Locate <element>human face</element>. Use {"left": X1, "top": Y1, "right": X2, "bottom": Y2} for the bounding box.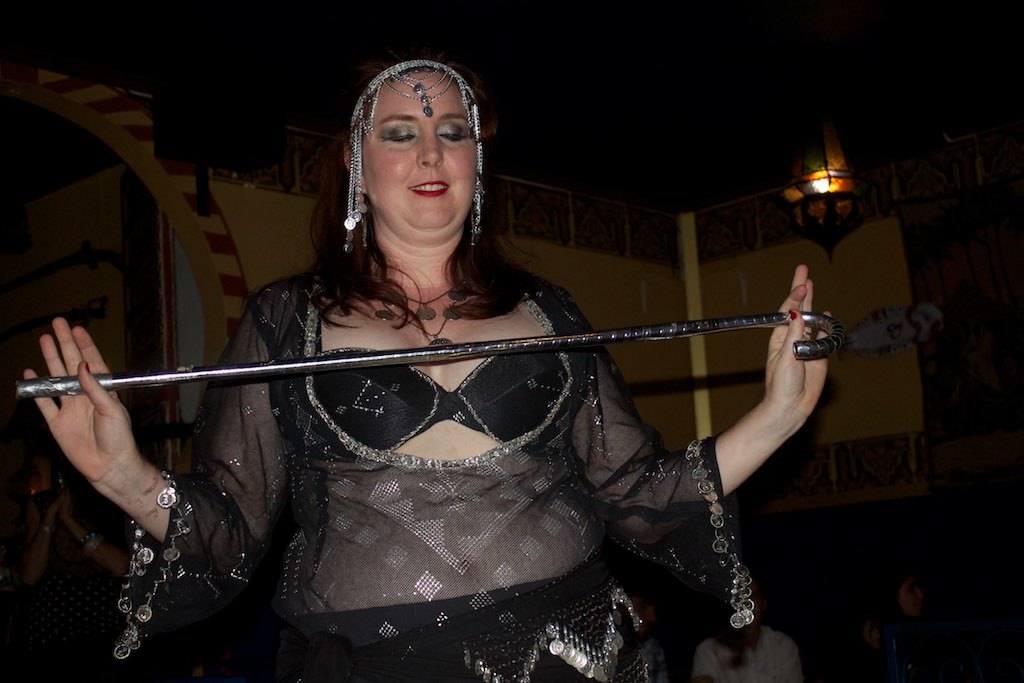
{"left": 364, "top": 66, "right": 476, "bottom": 237}.
